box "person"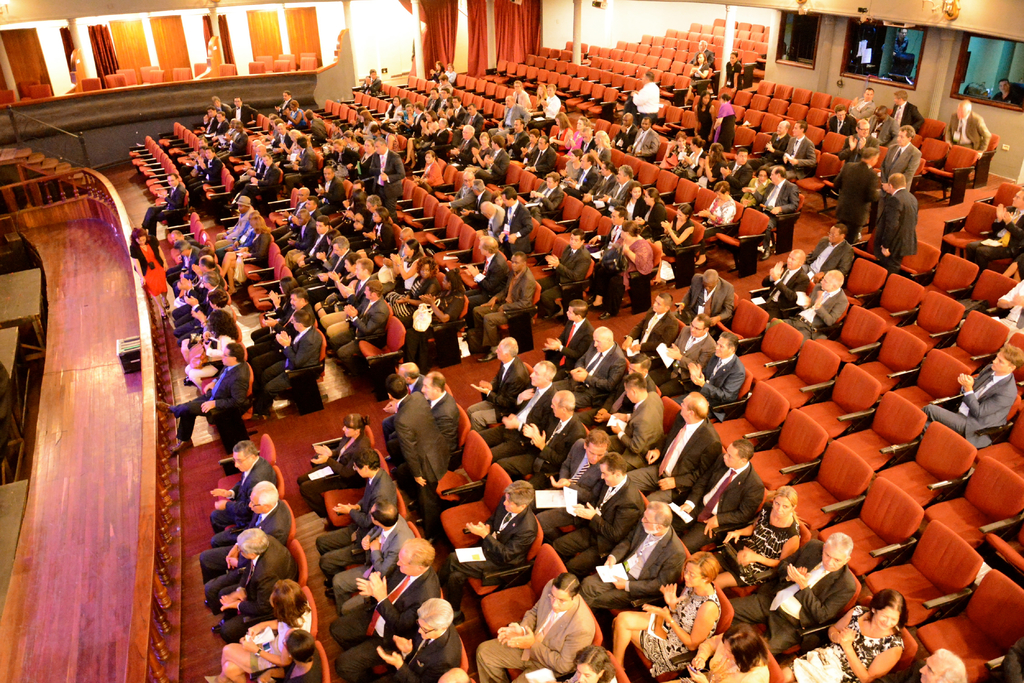
524,132,556,176
